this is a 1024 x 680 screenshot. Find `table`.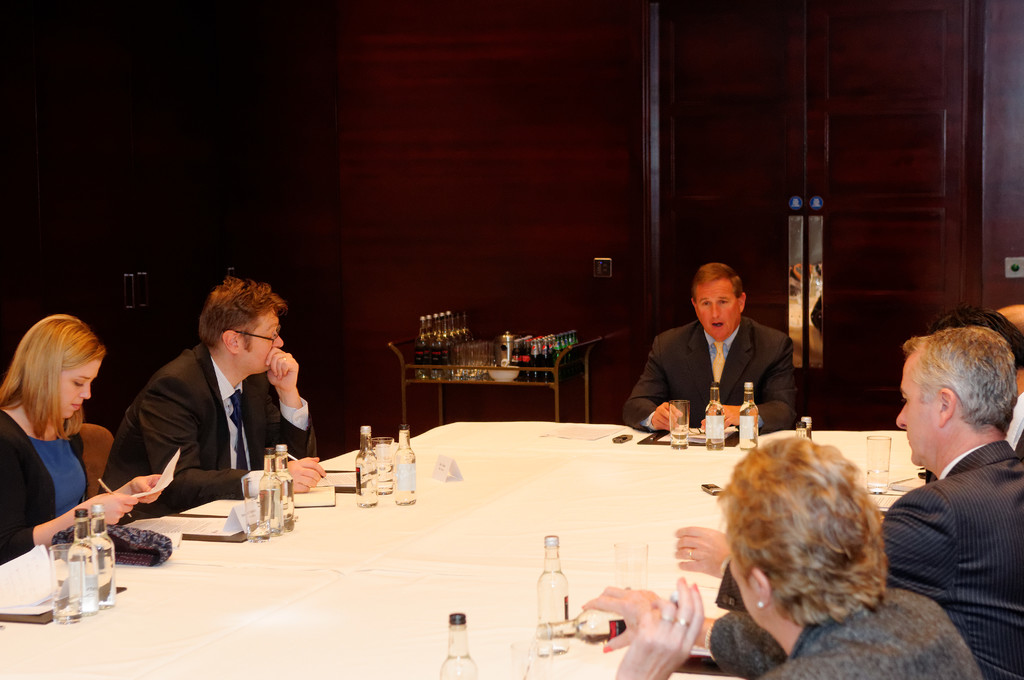
Bounding box: 44 437 863 666.
